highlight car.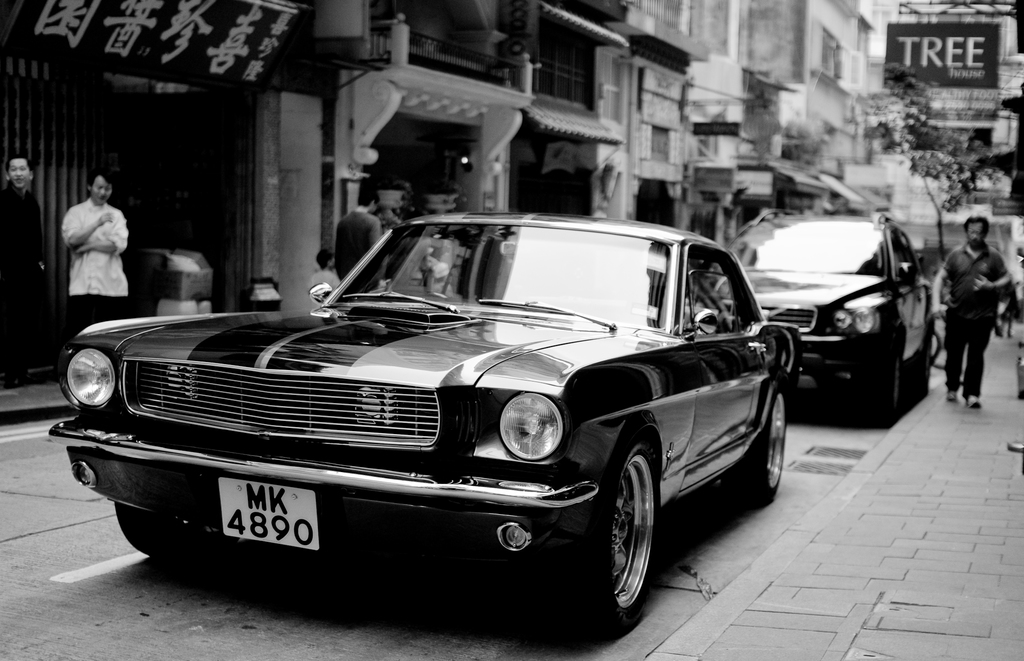
Highlighted region: Rect(52, 206, 821, 621).
